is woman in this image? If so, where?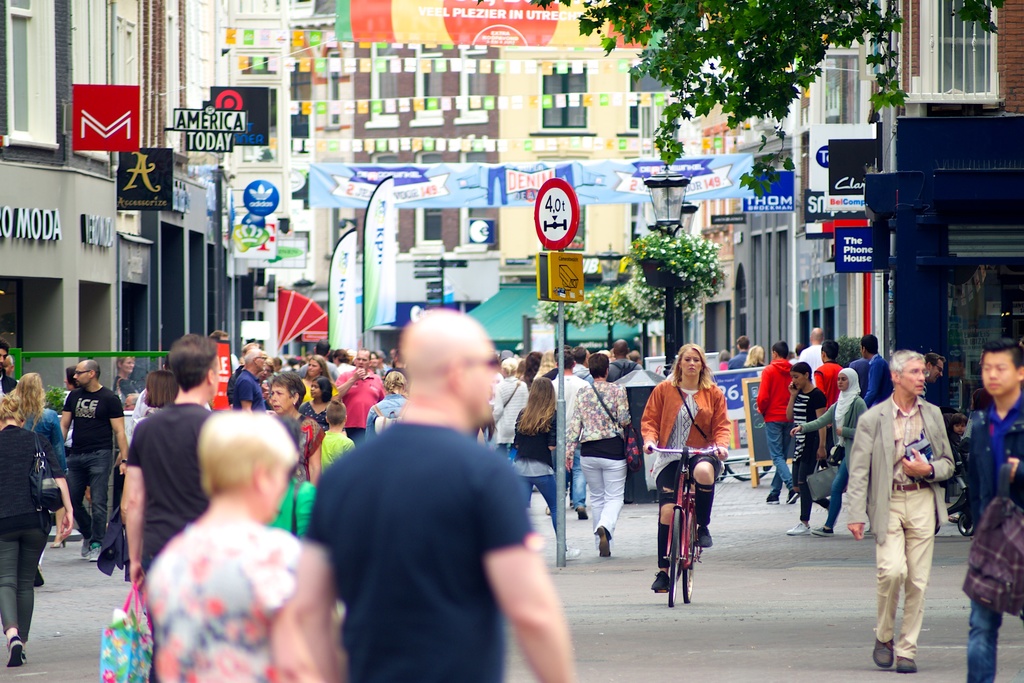
Yes, at (left=0, top=393, right=77, bottom=672).
